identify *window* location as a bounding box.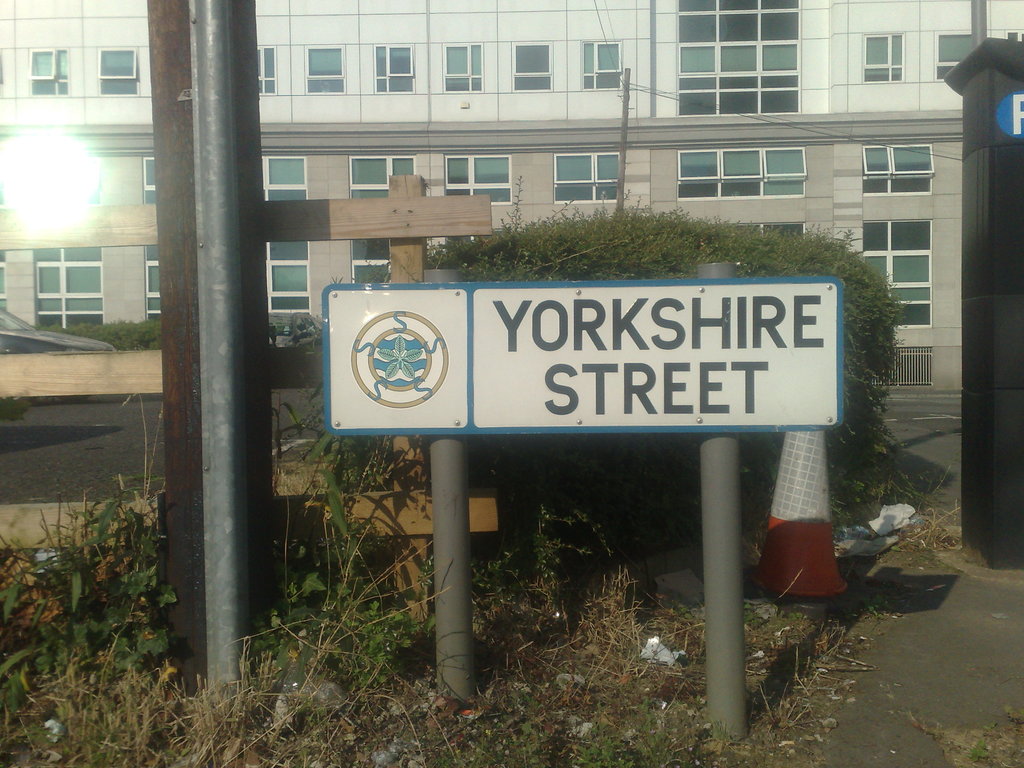
bbox(51, 22, 141, 102).
